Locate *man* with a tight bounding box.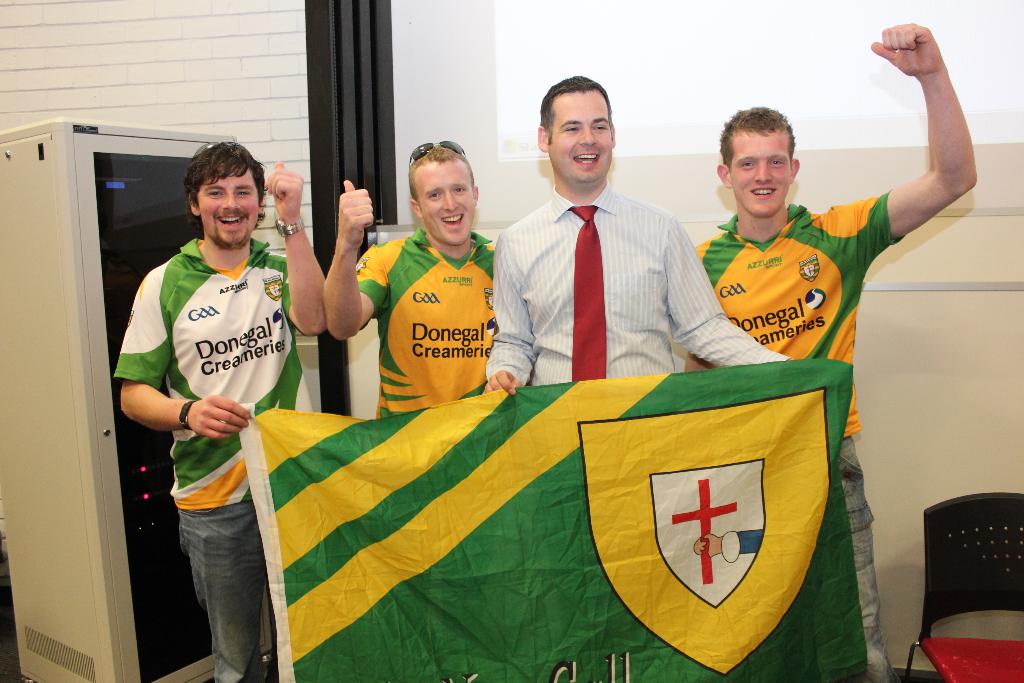
bbox=[330, 130, 516, 399].
